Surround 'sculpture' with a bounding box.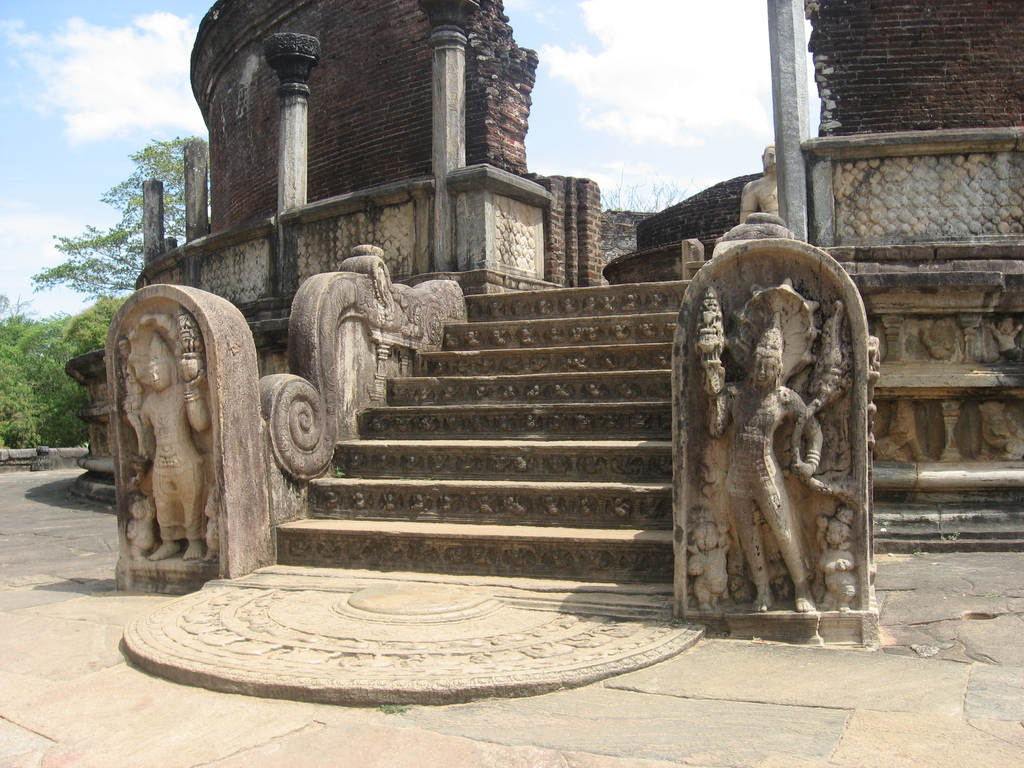
388:384:415:401.
